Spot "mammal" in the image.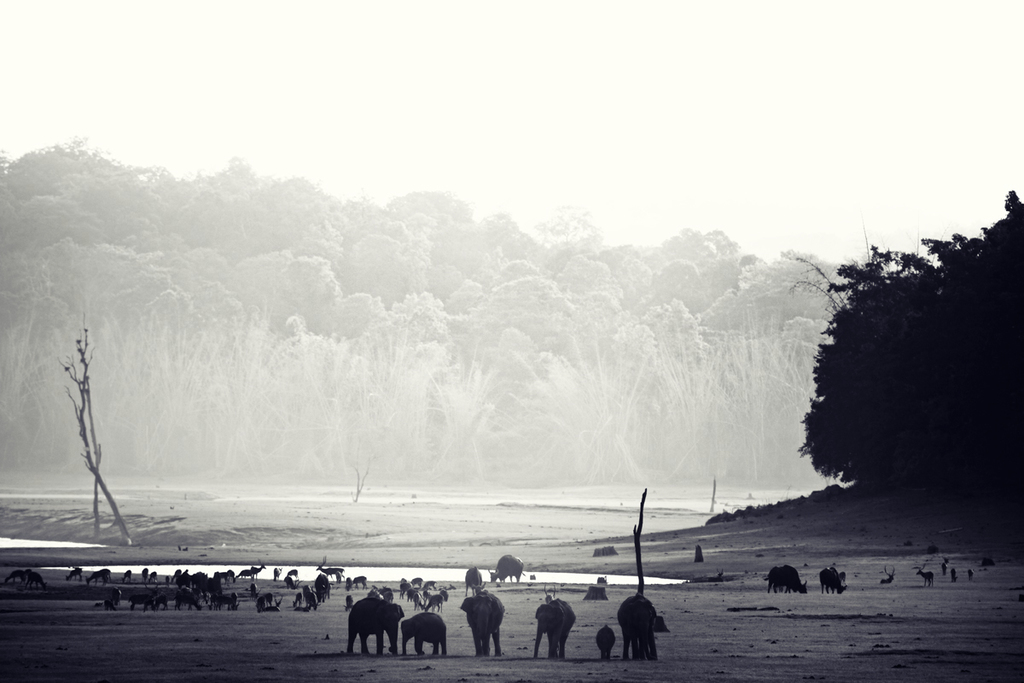
"mammal" found at l=487, t=553, r=523, b=584.
